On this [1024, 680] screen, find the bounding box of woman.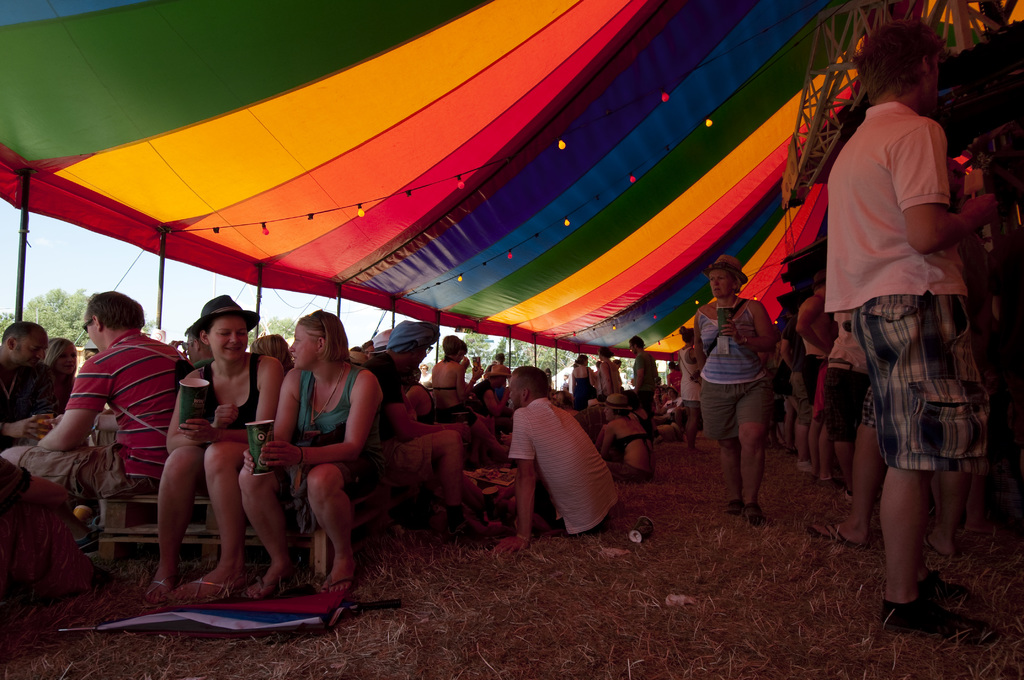
Bounding box: <box>39,338,83,392</box>.
